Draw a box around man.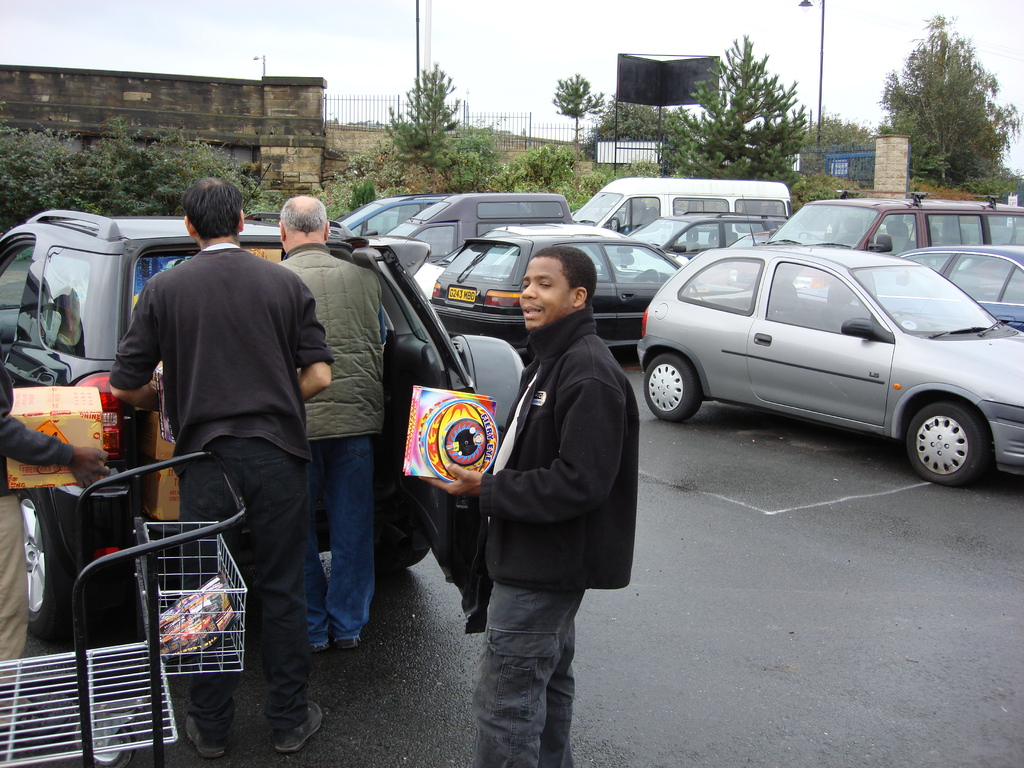
left=275, top=193, right=385, bottom=657.
